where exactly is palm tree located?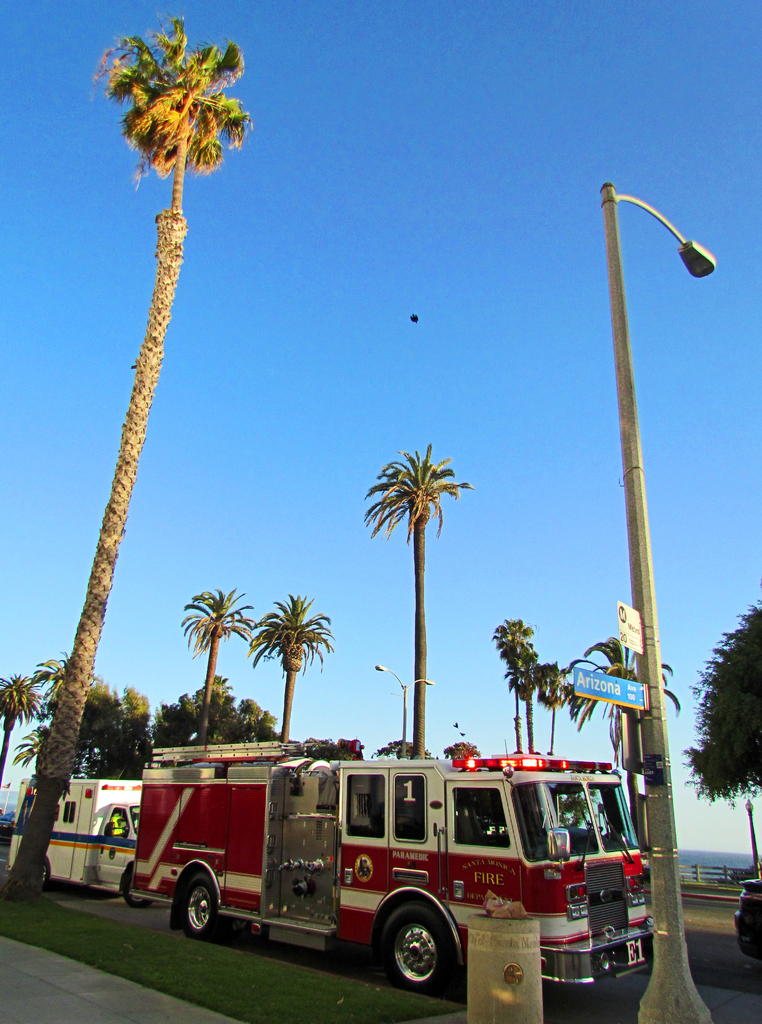
Its bounding box is {"left": 502, "top": 614, "right": 529, "bottom": 745}.
